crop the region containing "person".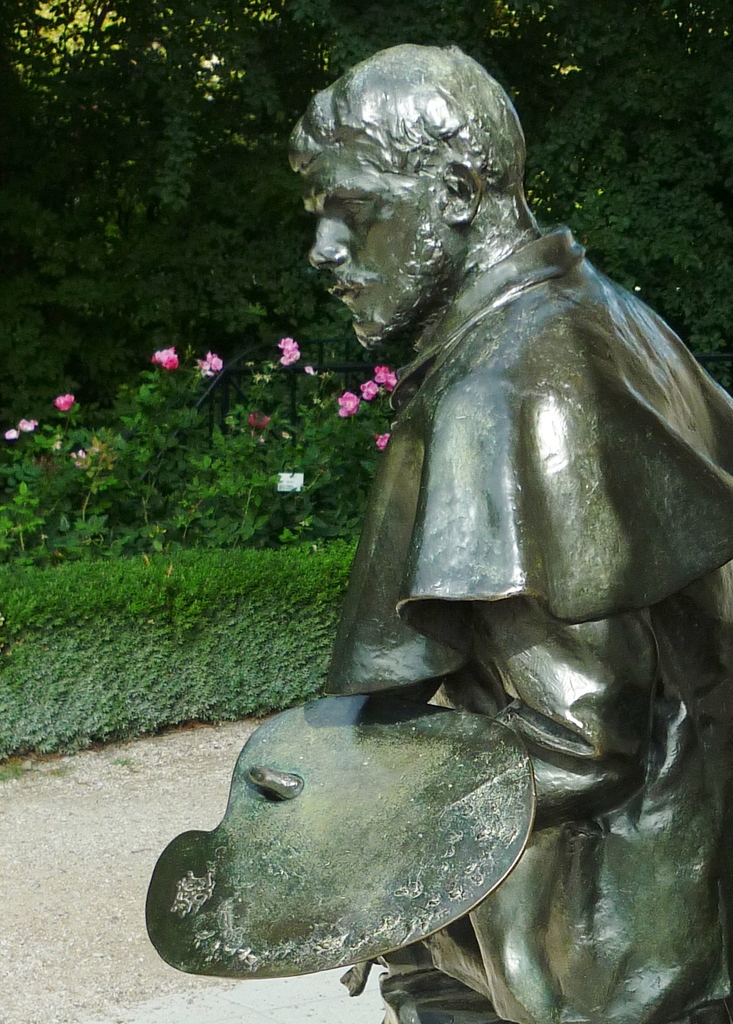
Crop region: 179, 47, 645, 1023.
